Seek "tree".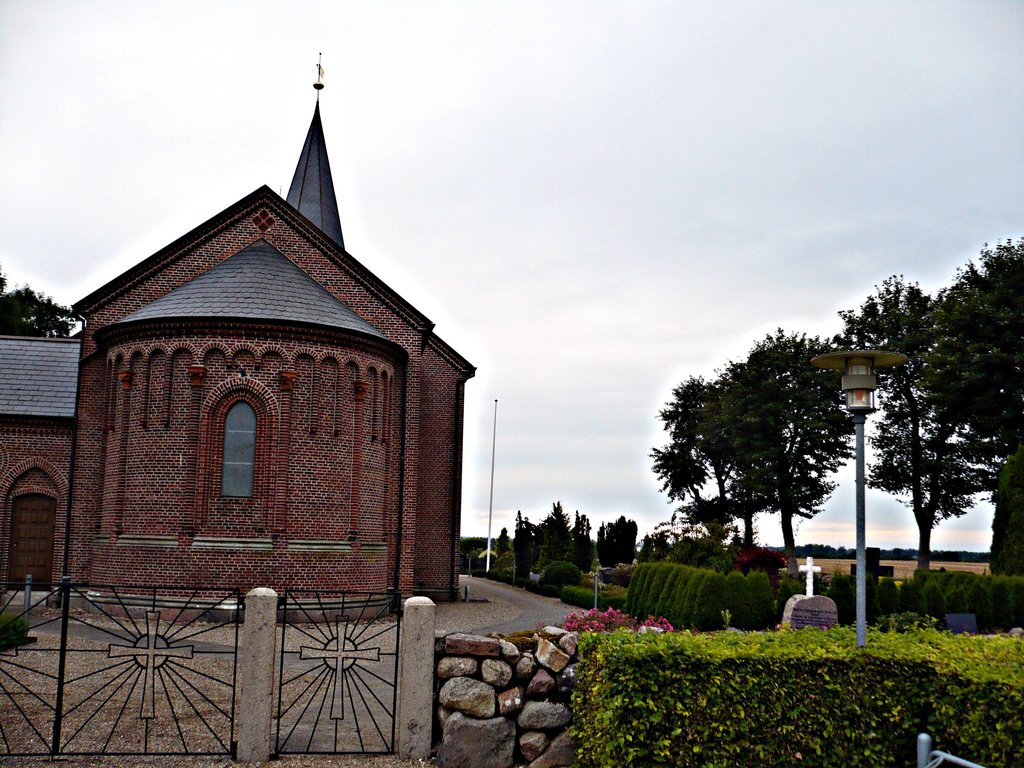
{"x1": 0, "y1": 263, "x2": 77, "y2": 337}.
